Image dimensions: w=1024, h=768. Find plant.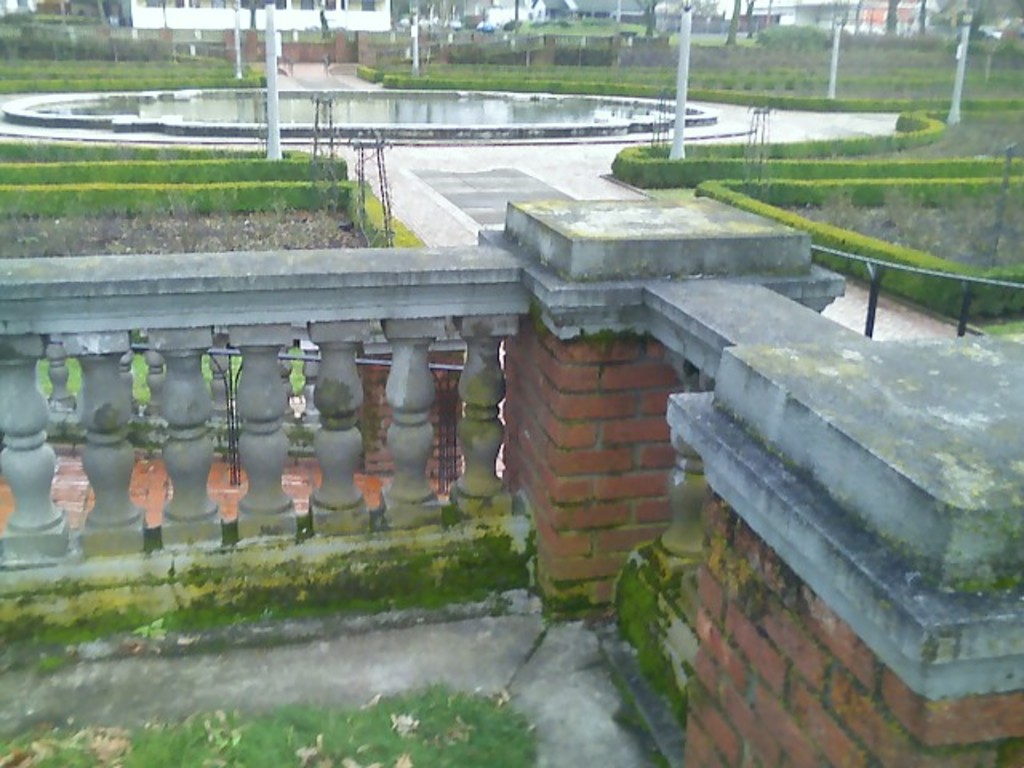
locate(128, 616, 173, 642).
